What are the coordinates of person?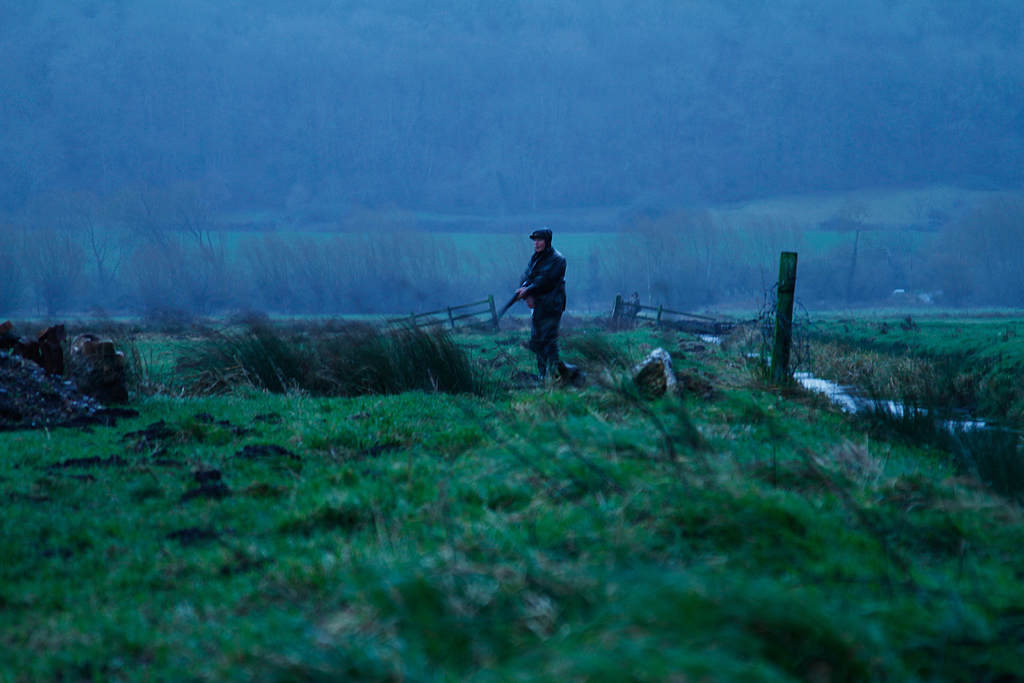
<box>516,218,586,398</box>.
